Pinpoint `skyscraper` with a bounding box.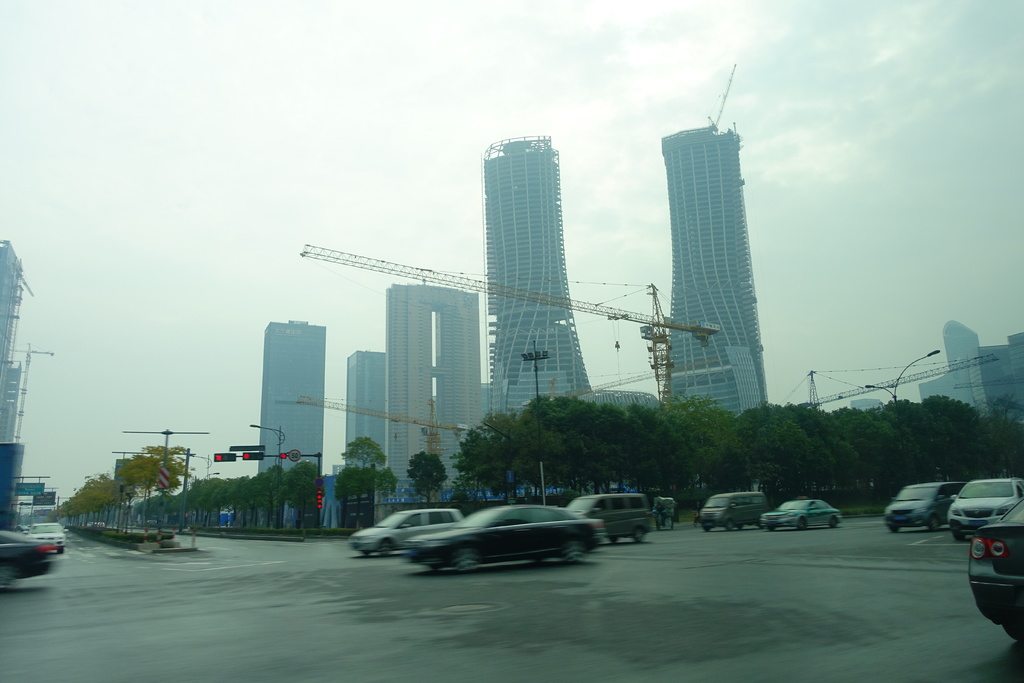
478,128,608,425.
